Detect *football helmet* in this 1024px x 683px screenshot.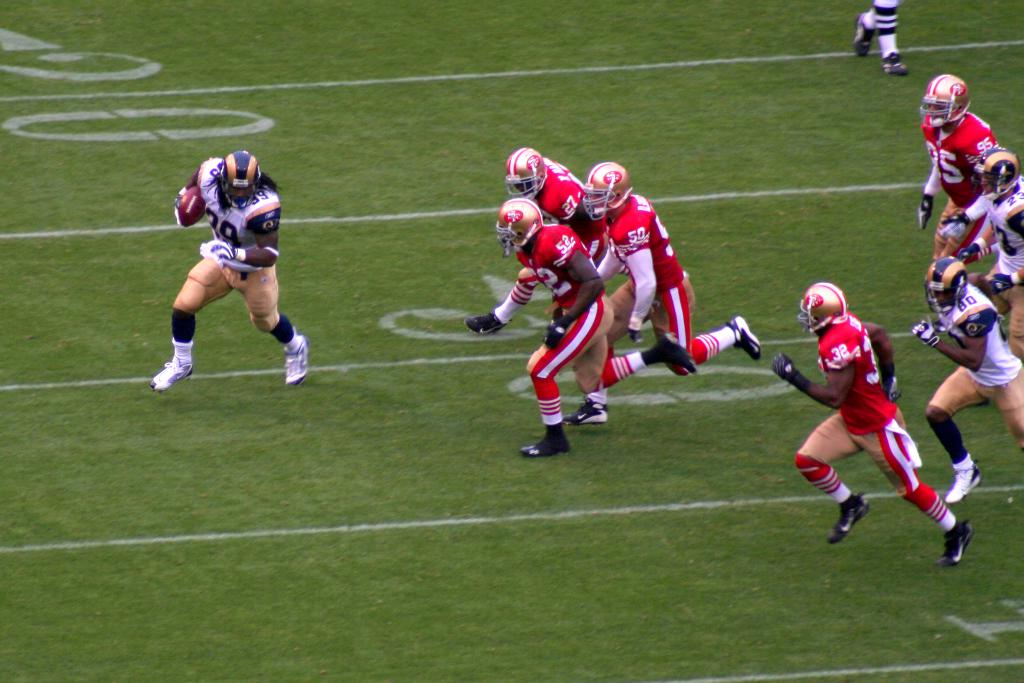
Detection: rect(797, 283, 850, 330).
